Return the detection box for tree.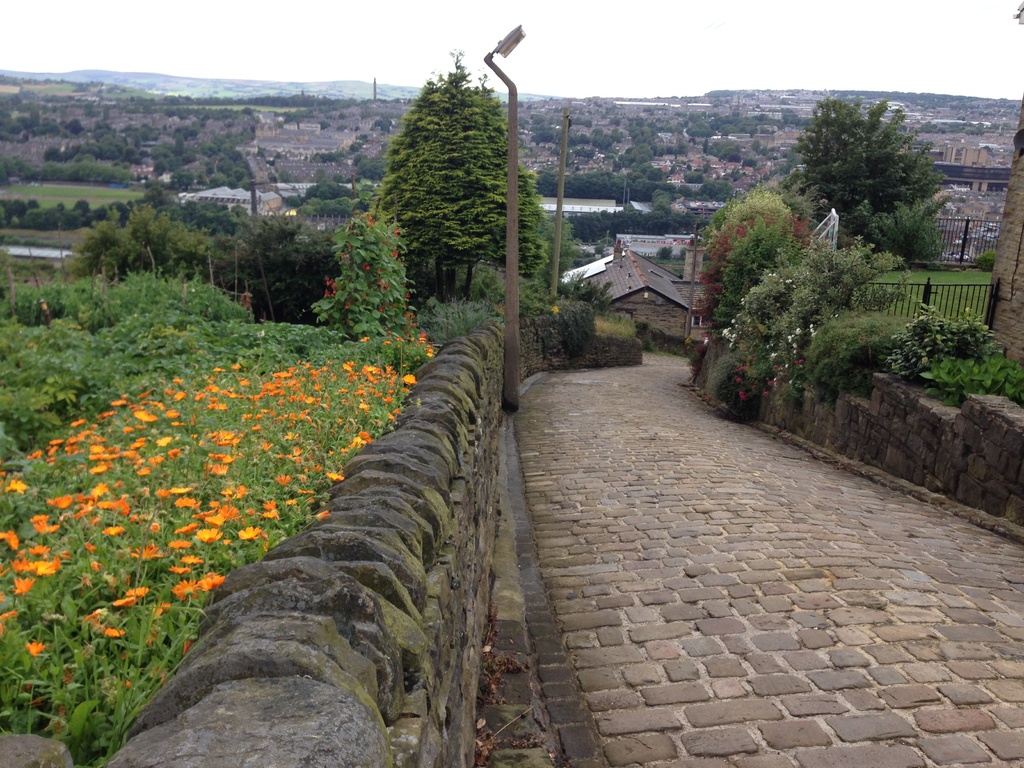
region(67, 118, 87, 136).
